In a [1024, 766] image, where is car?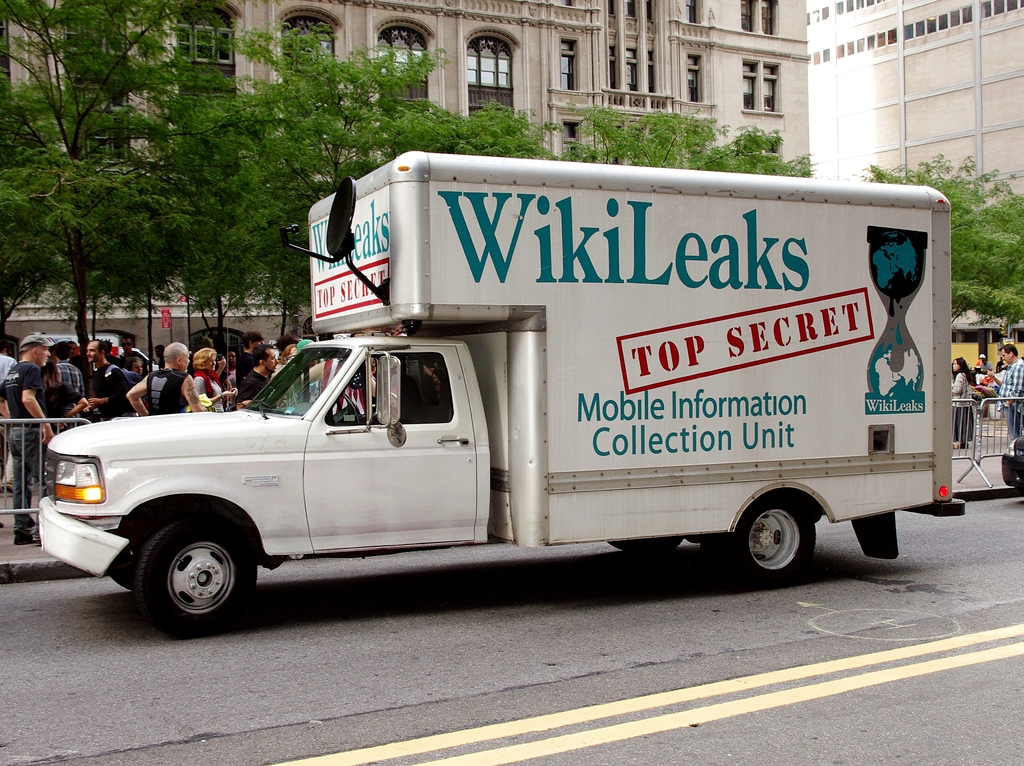
<box>999,434,1023,487</box>.
